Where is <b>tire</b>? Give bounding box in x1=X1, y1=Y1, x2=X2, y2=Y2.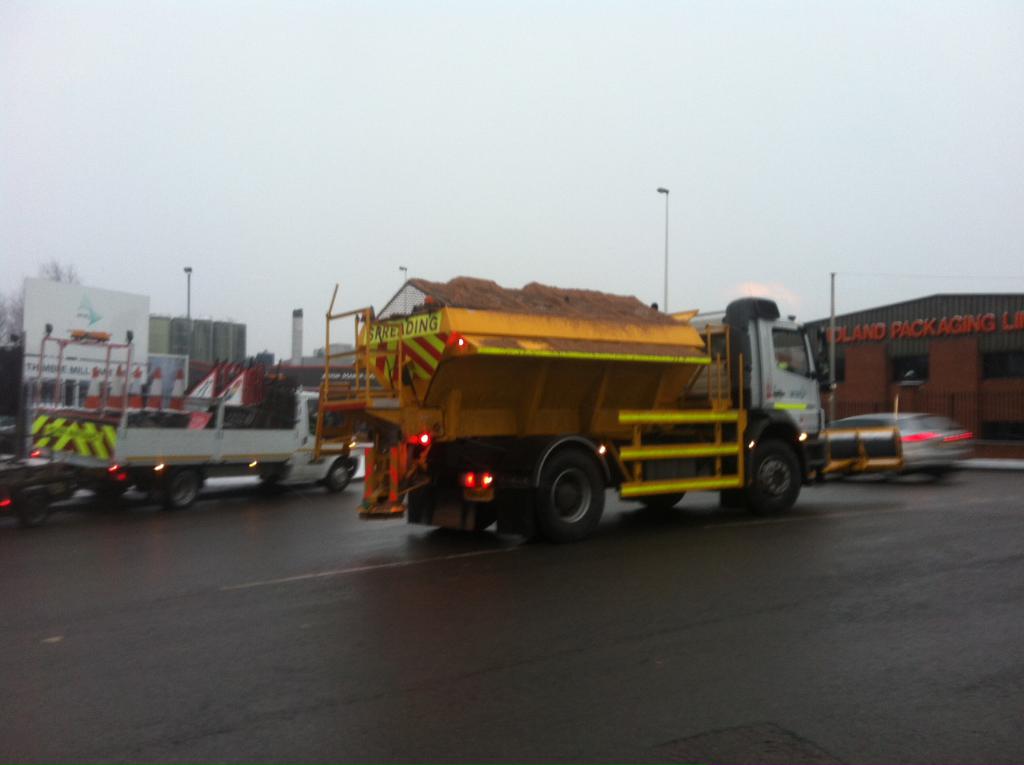
x1=17, y1=486, x2=57, y2=529.
